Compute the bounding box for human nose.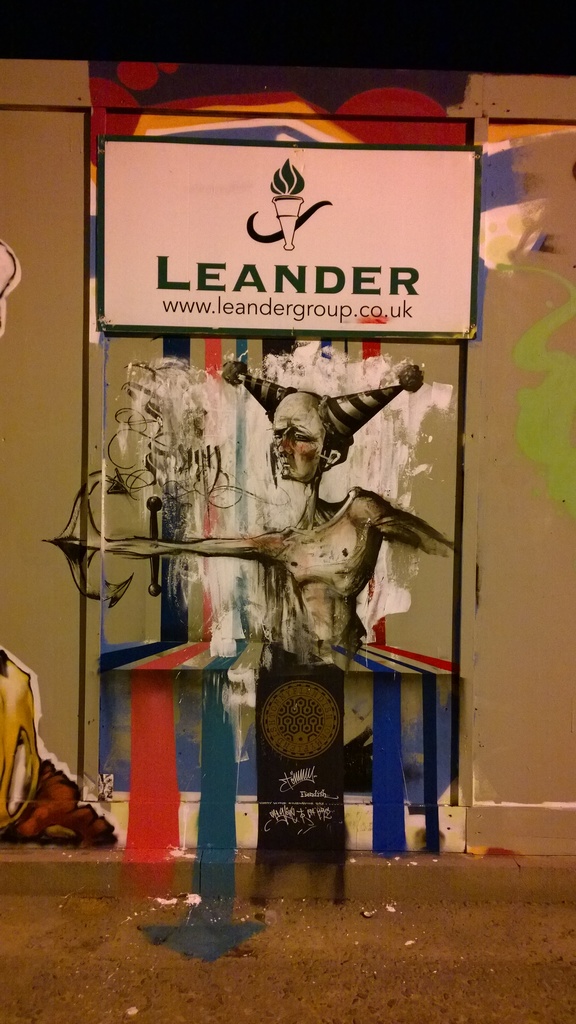
[274,429,291,453].
